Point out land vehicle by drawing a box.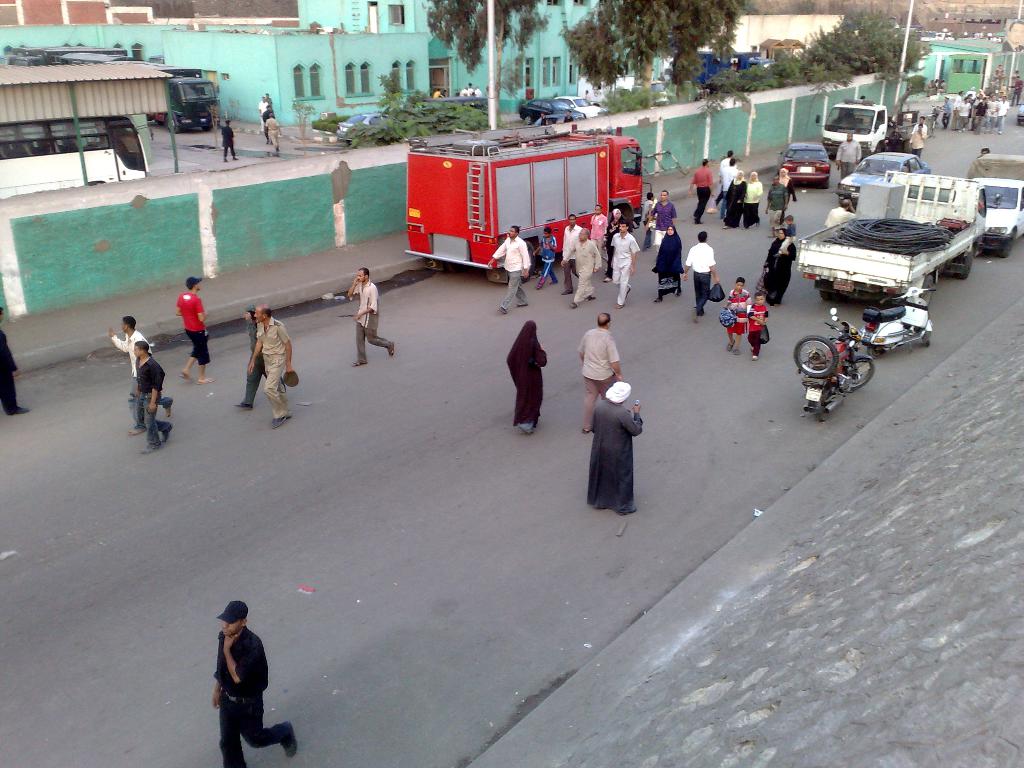
(x1=674, y1=51, x2=776, y2=89).
